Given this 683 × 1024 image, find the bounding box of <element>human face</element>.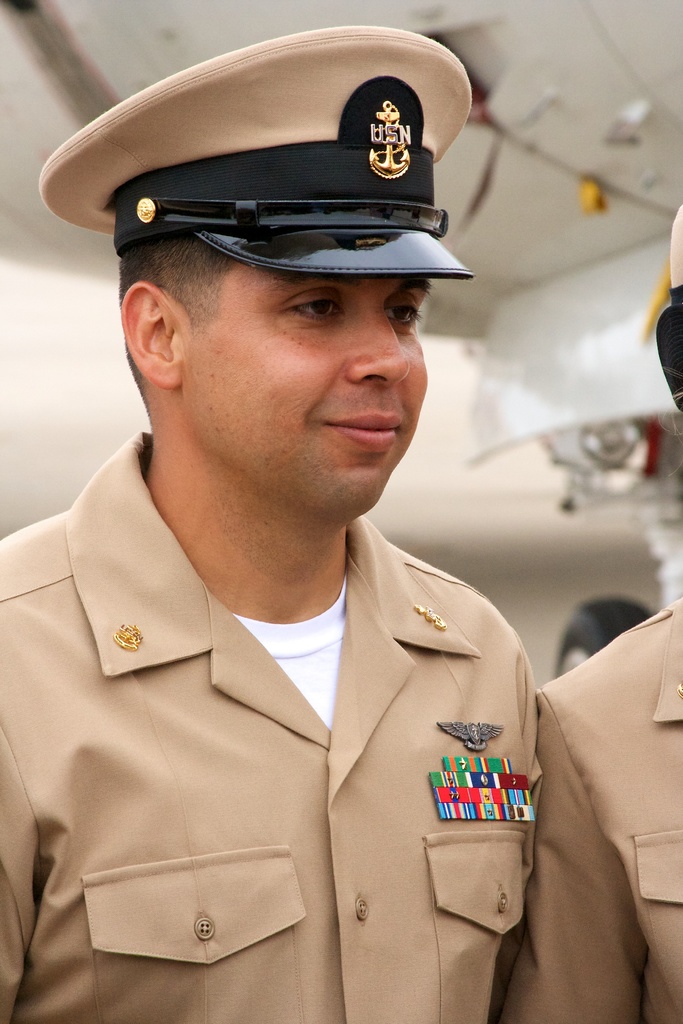
x1=179, y1=263, x2=436, y2=516.
